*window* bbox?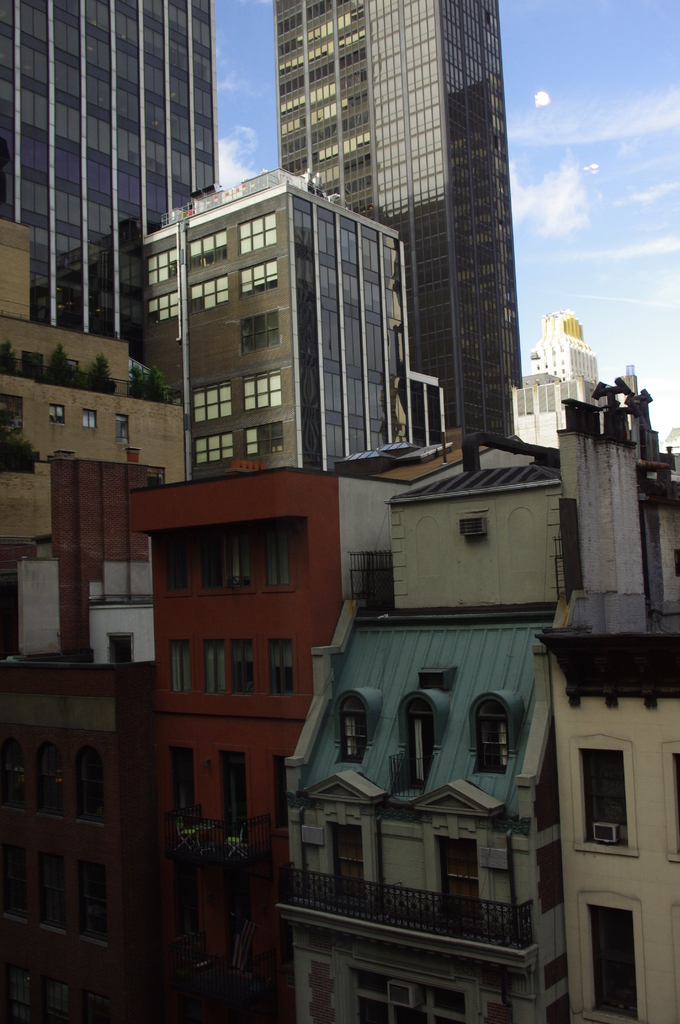
[left=404, top=696, right=437, bottom=788]
